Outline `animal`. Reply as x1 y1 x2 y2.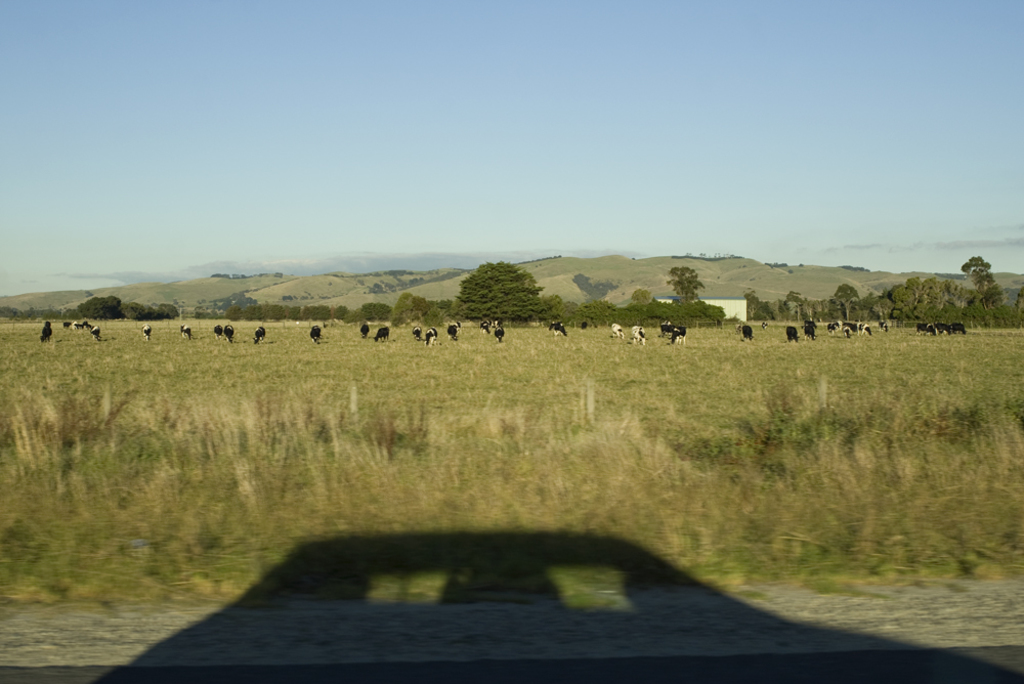
249 324 273 349.
